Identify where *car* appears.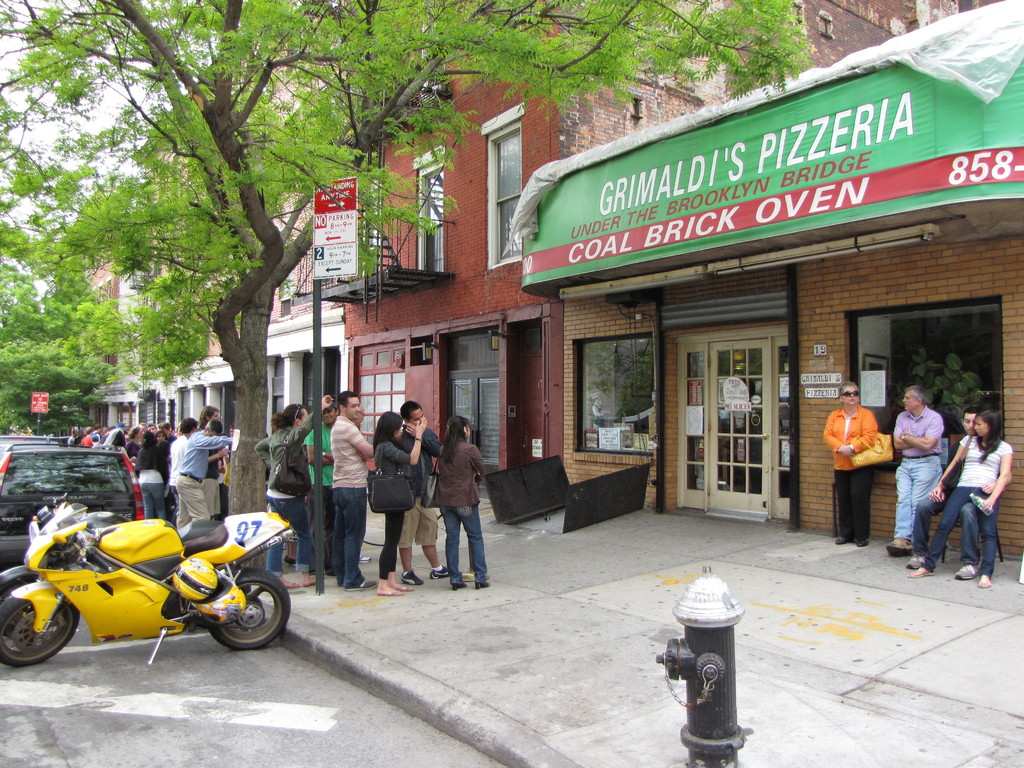
Appears at x1=0, y1=441, x2=138, y2=570.
